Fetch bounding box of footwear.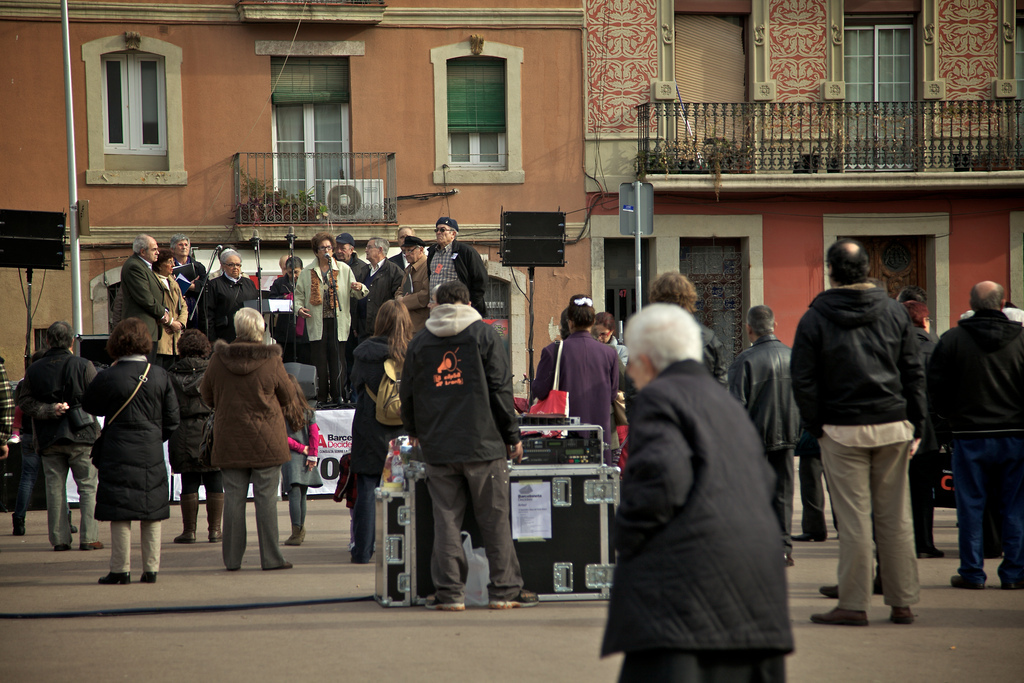
Bbox: <box>266,557,292,570</box>.
